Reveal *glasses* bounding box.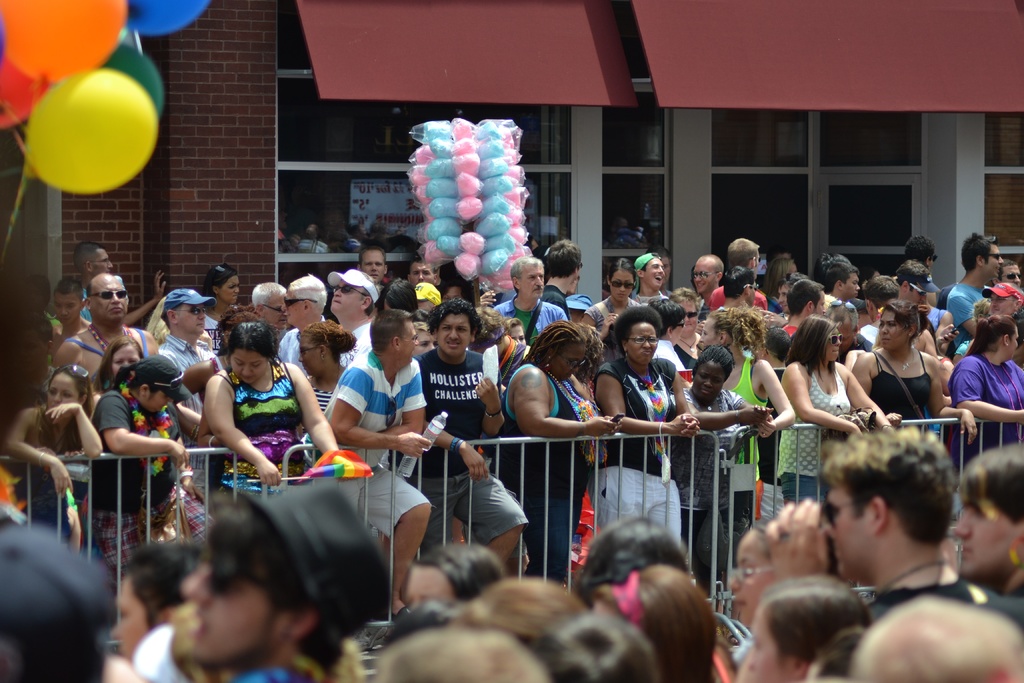
Revealed: x1=724, y1=561, x2=776, y2=583.
